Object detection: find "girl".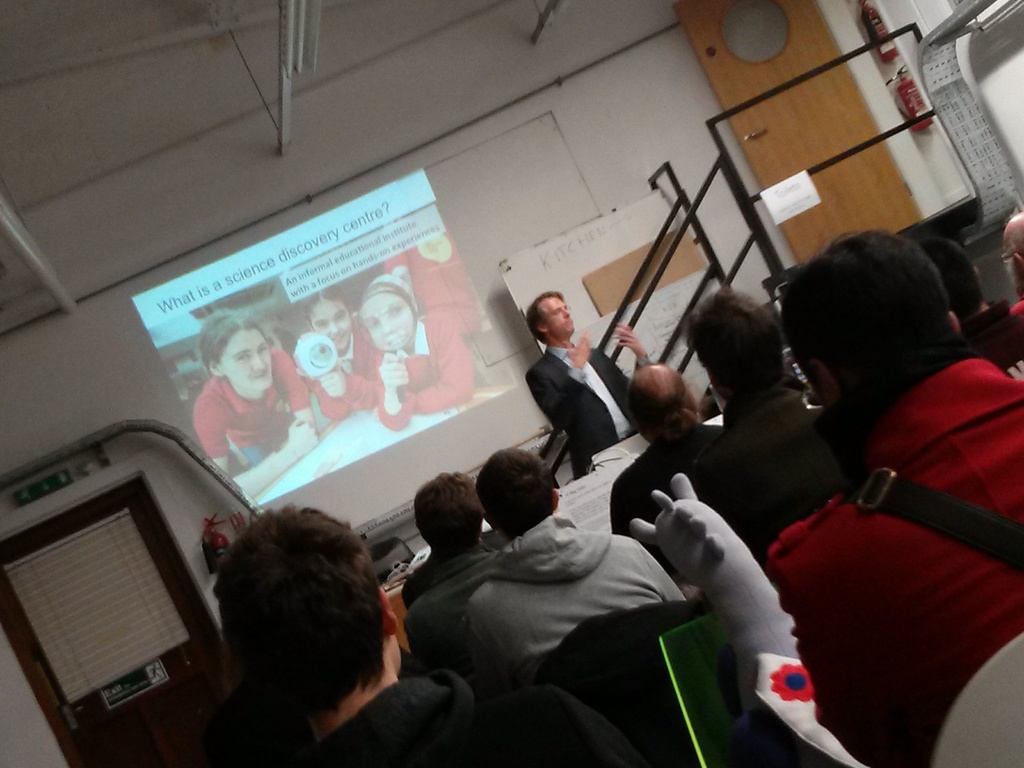
rect(191, 310, 319, 497).
